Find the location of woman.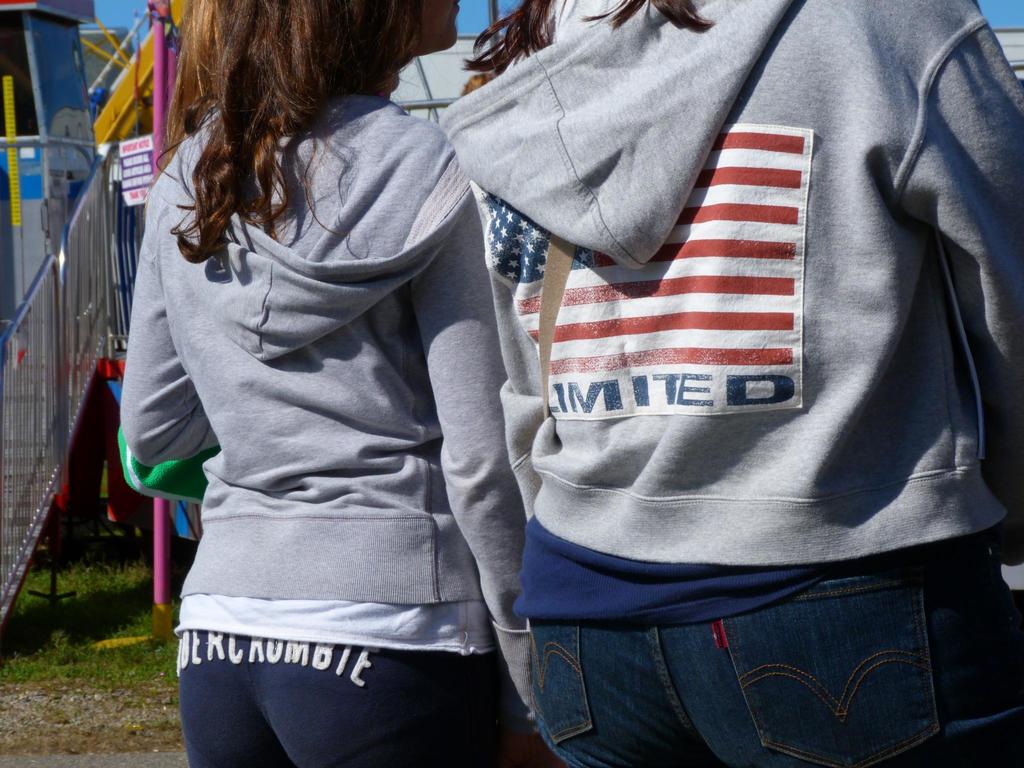
Location: (100,0,578,767).
